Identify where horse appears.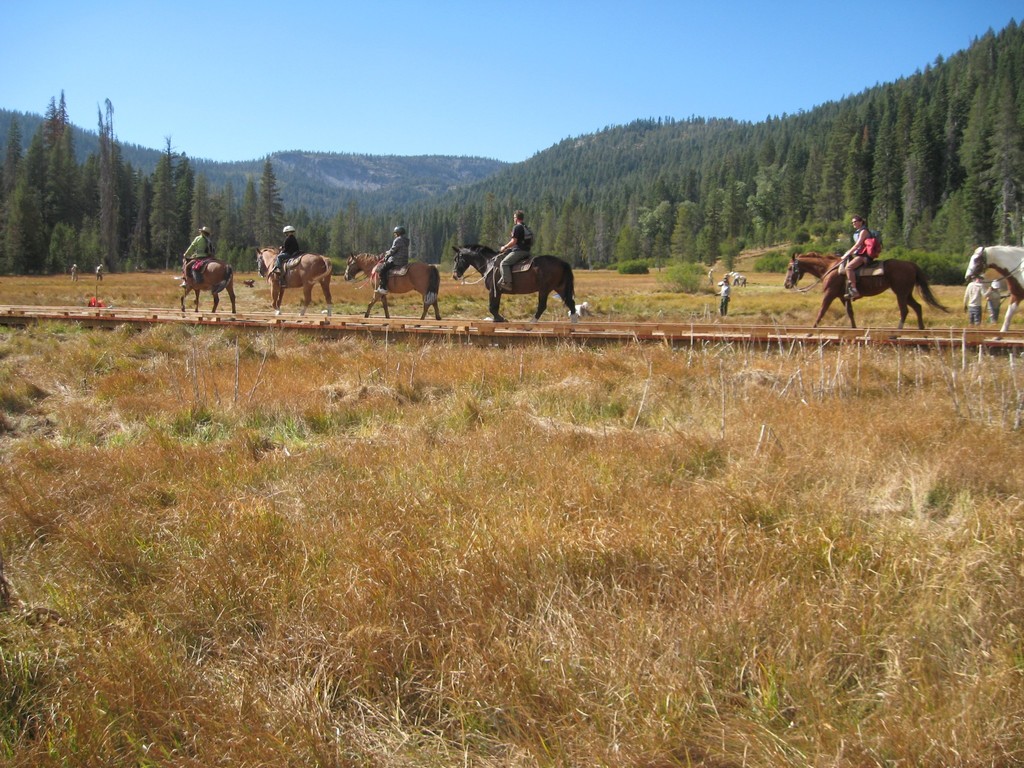
Appears at {"x1": 963, "y1": 246, "x2": 1023, "y2": 340}.
